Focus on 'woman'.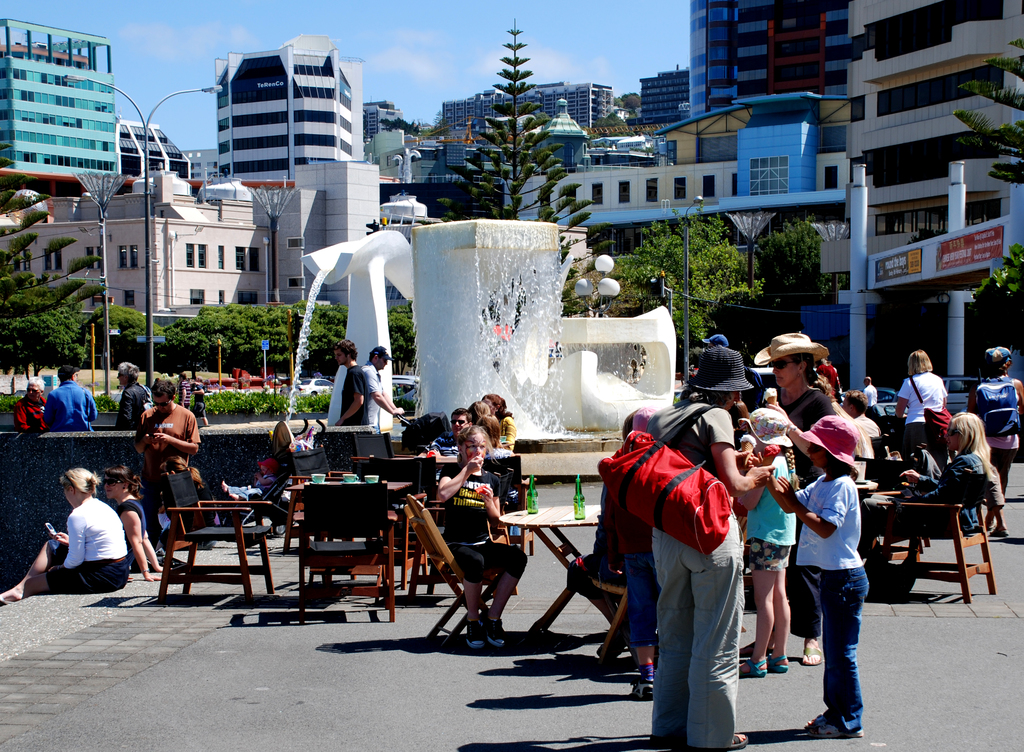
Focused at pyautogui.locateOnScreen(592, 403, 644, 666).
